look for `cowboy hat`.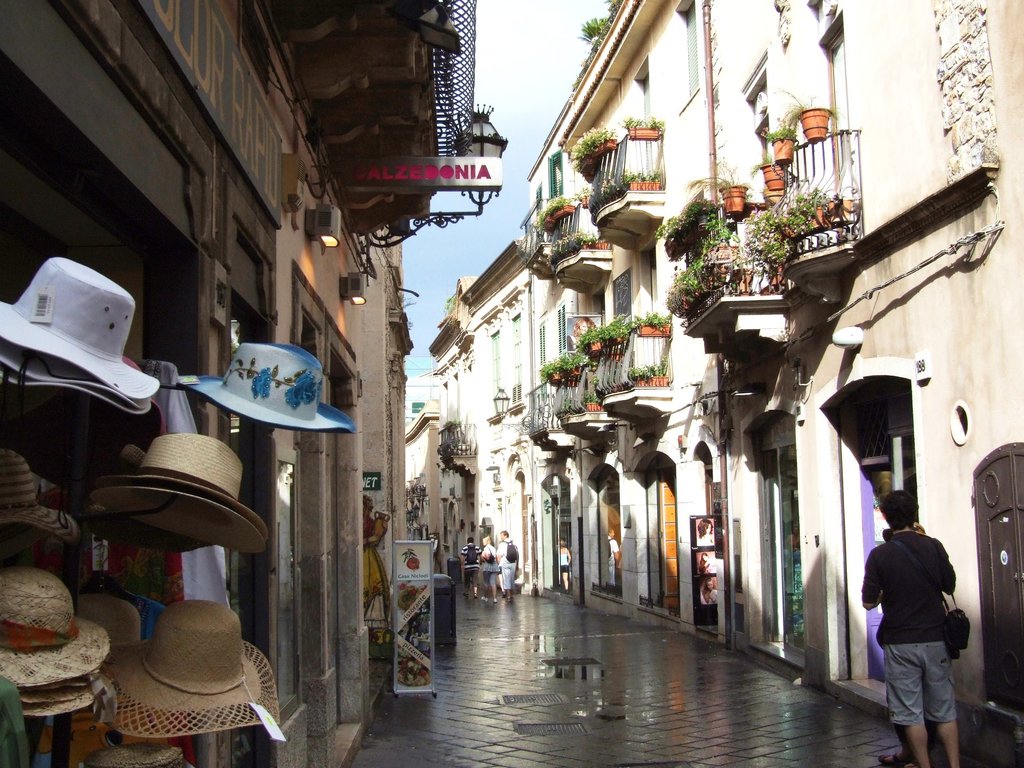
Found: Rect(81, 749, 193, 767).
